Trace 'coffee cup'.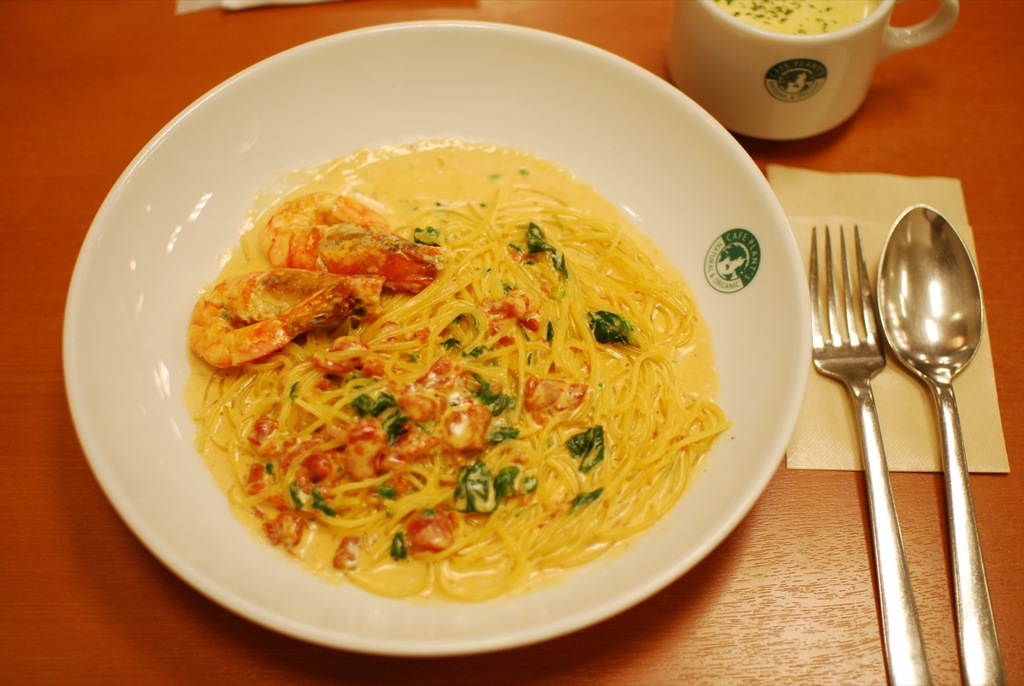
Traced to (left=675, top=0, right=958, bottom=145).
